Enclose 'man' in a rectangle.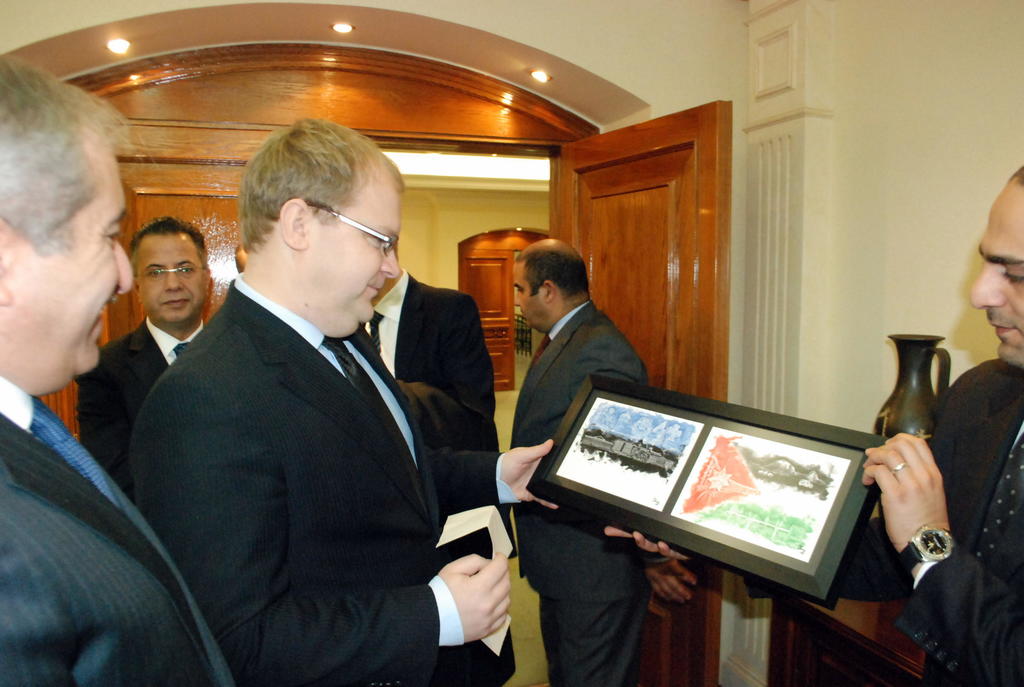
101:119:513:680.
